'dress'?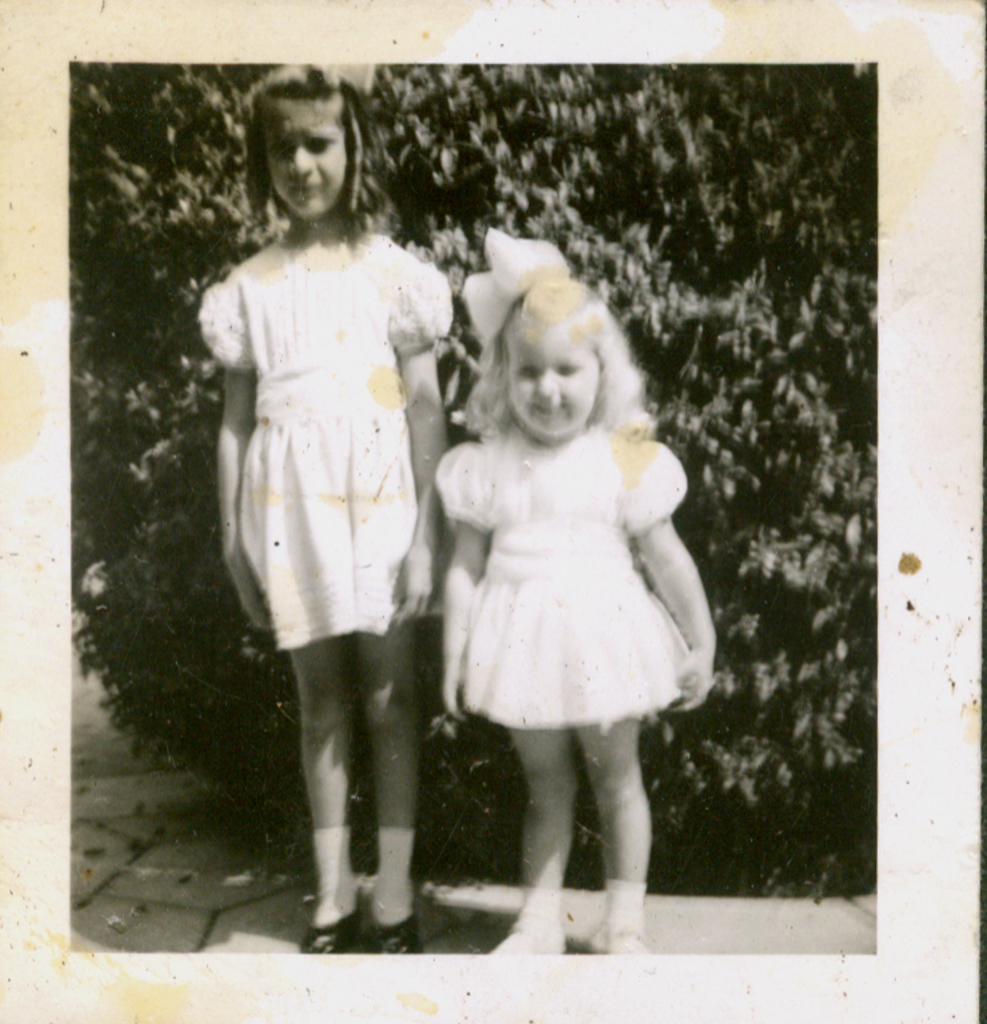
209/212/457/643
